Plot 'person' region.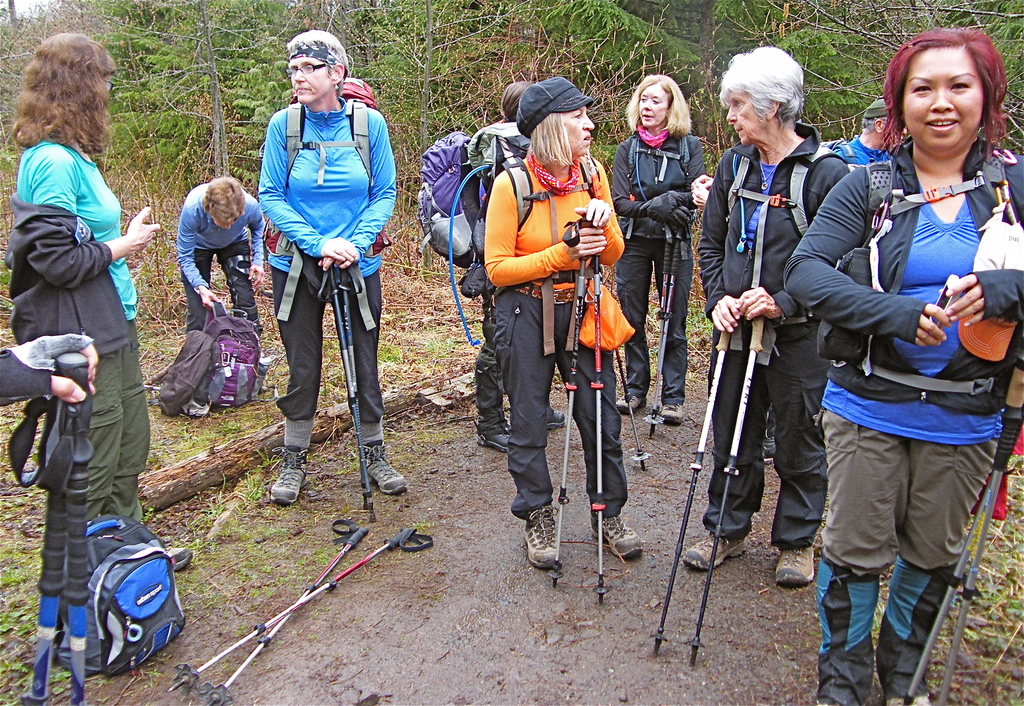
Plotted at bbox(254, 31, 401, 505).
